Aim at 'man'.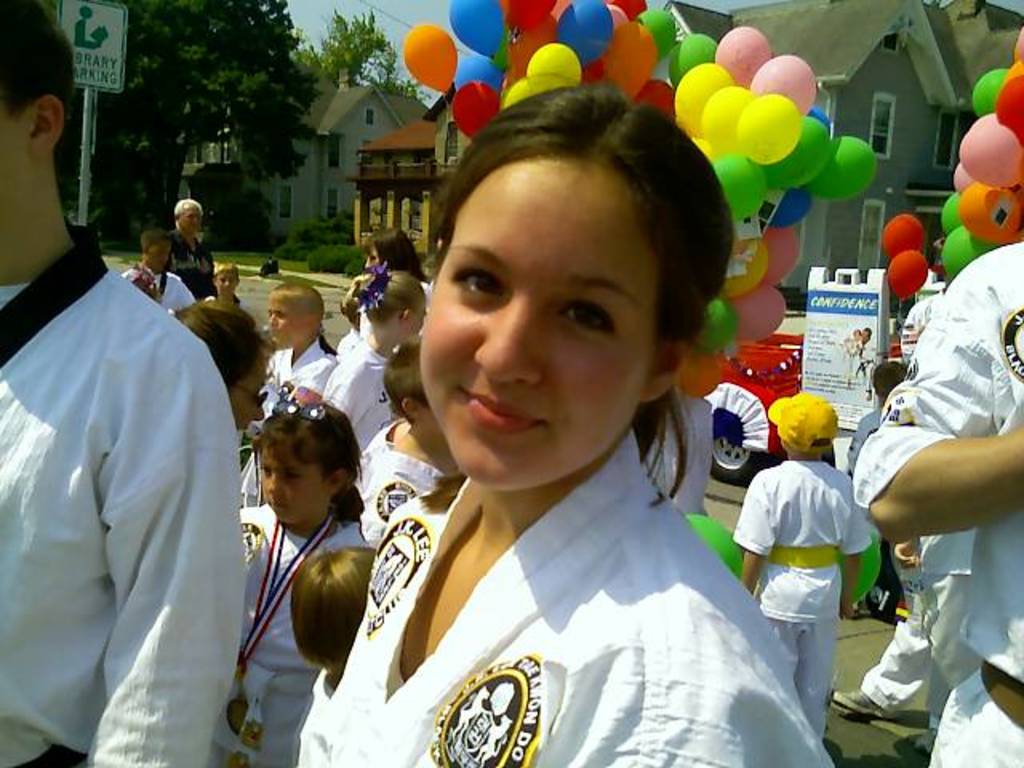
Aimed at x1=163 y1=198 x2=234 y2=302.
